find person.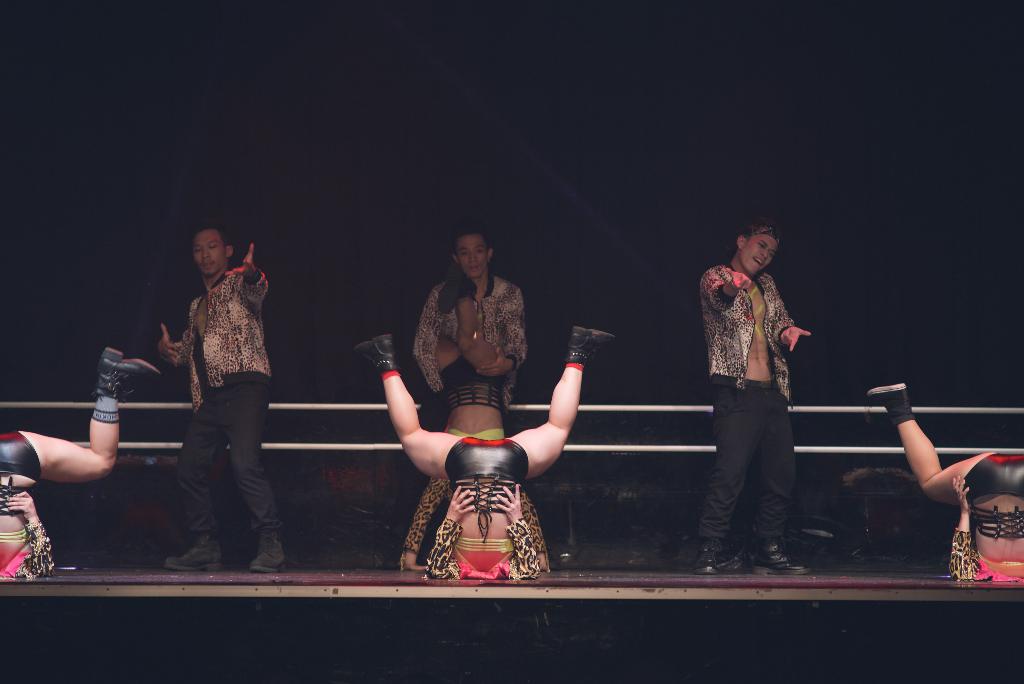
414/220/532/422.
